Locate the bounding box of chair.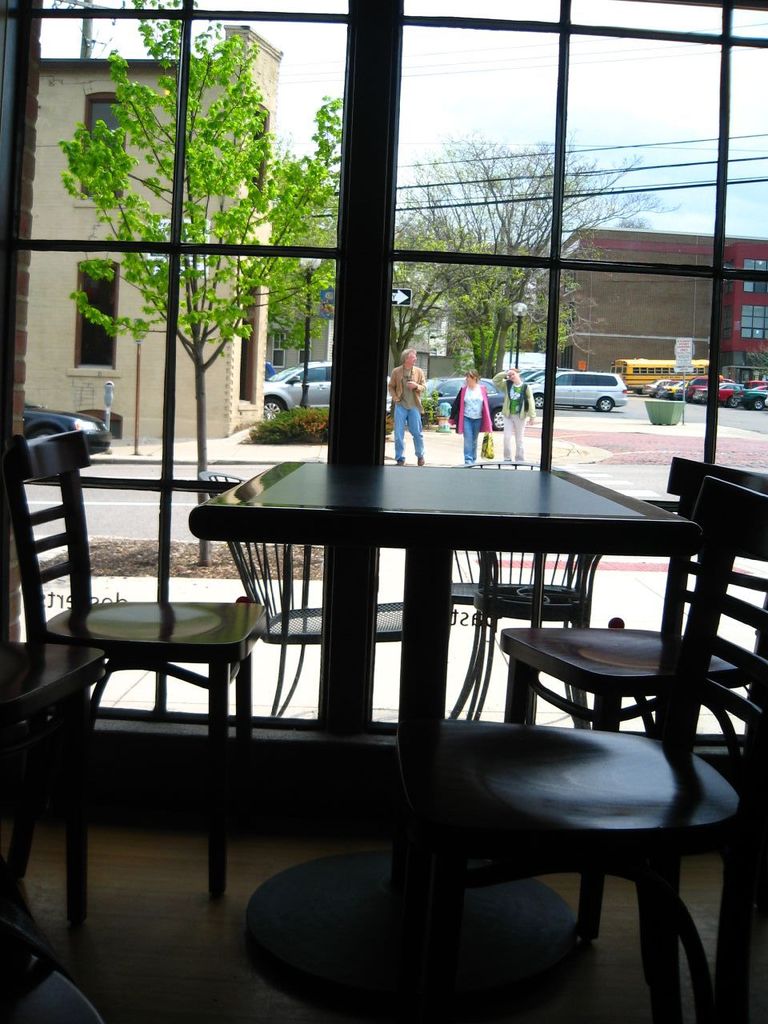
Bounding box: [195,470,402,716].
